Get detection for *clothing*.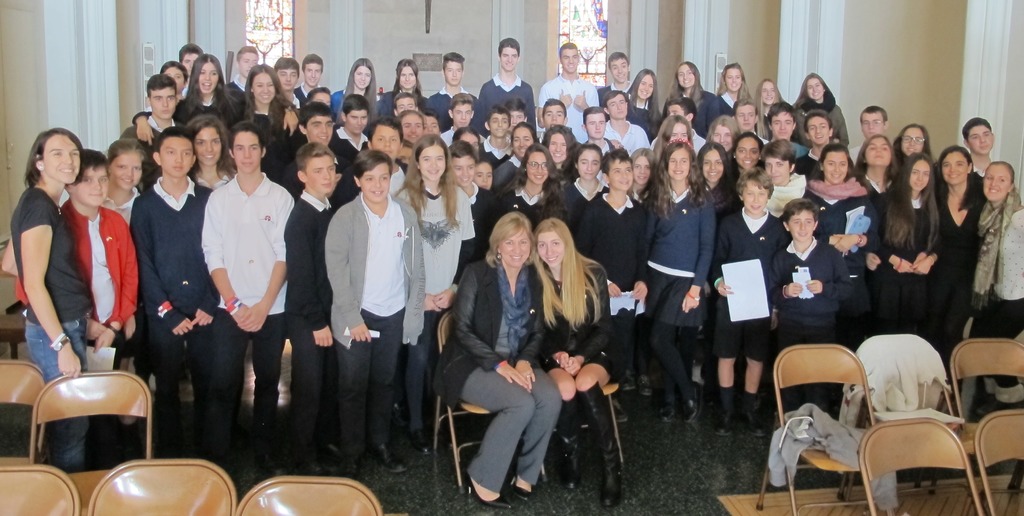
Detection: bbox(458, 368, 542, 489).
